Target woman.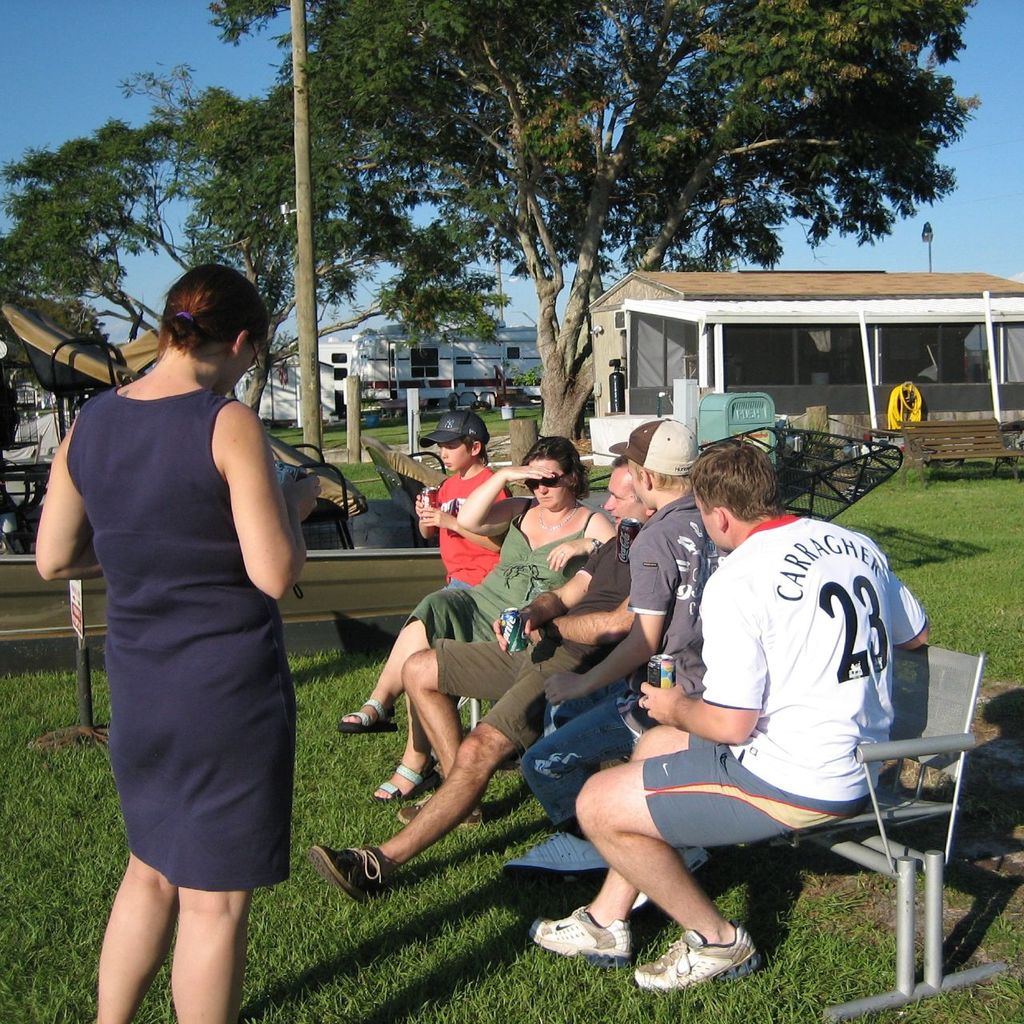
Target region: crop(42, 231, 334, 971).
